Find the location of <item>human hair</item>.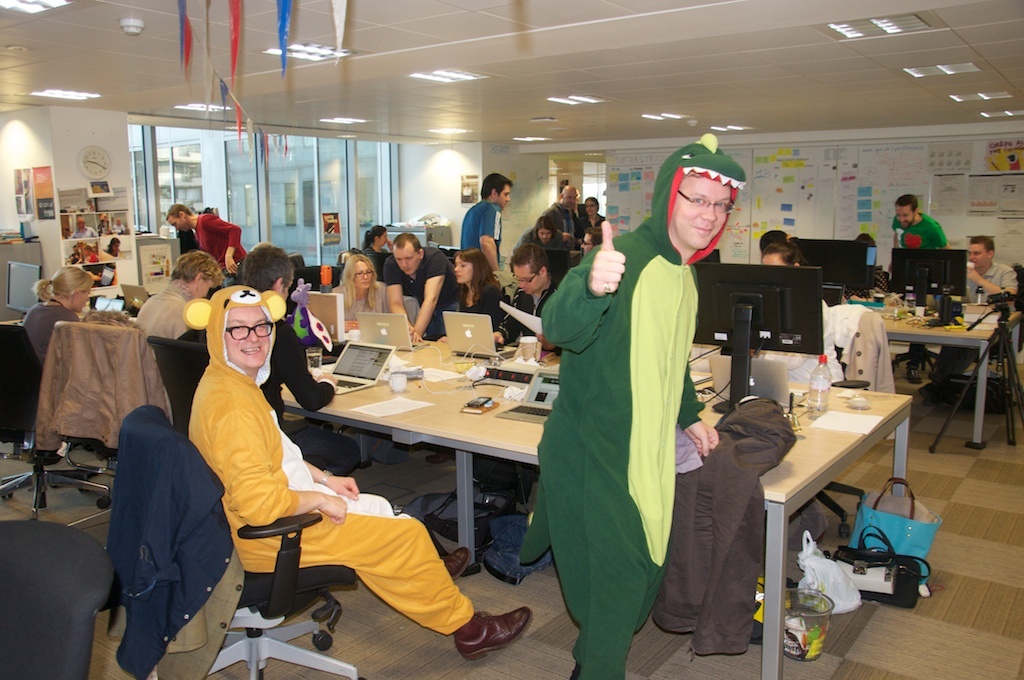
Location: (x1=509, y1=242, x2=550, y2=277).
